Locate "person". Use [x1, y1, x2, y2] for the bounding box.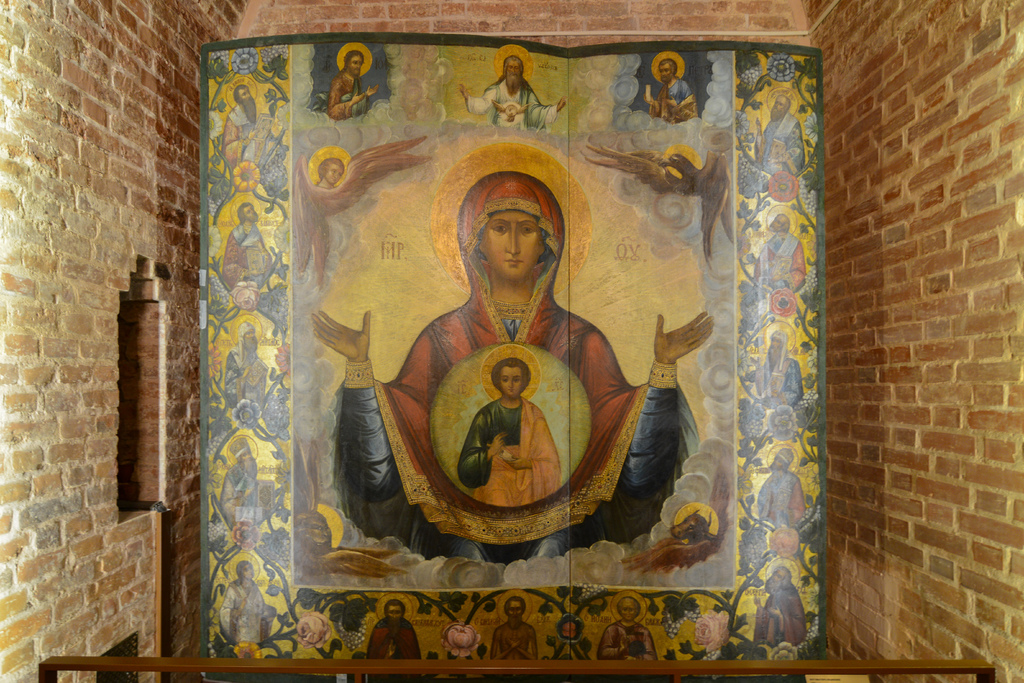
[215, 432, 276, 530].
